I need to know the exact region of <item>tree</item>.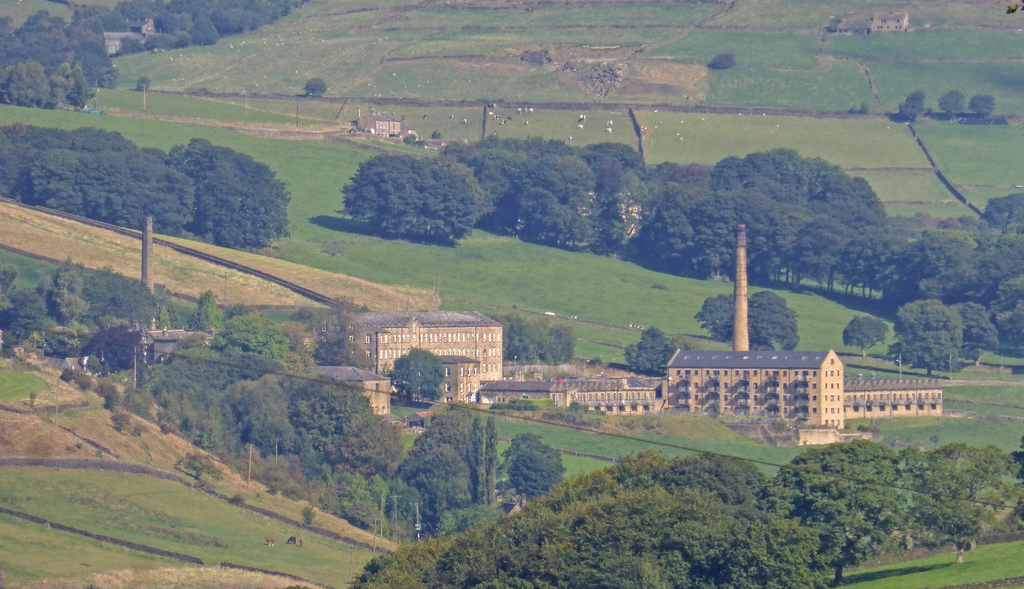
Region: x1=286 y1=323 x2=324 y2=368.
